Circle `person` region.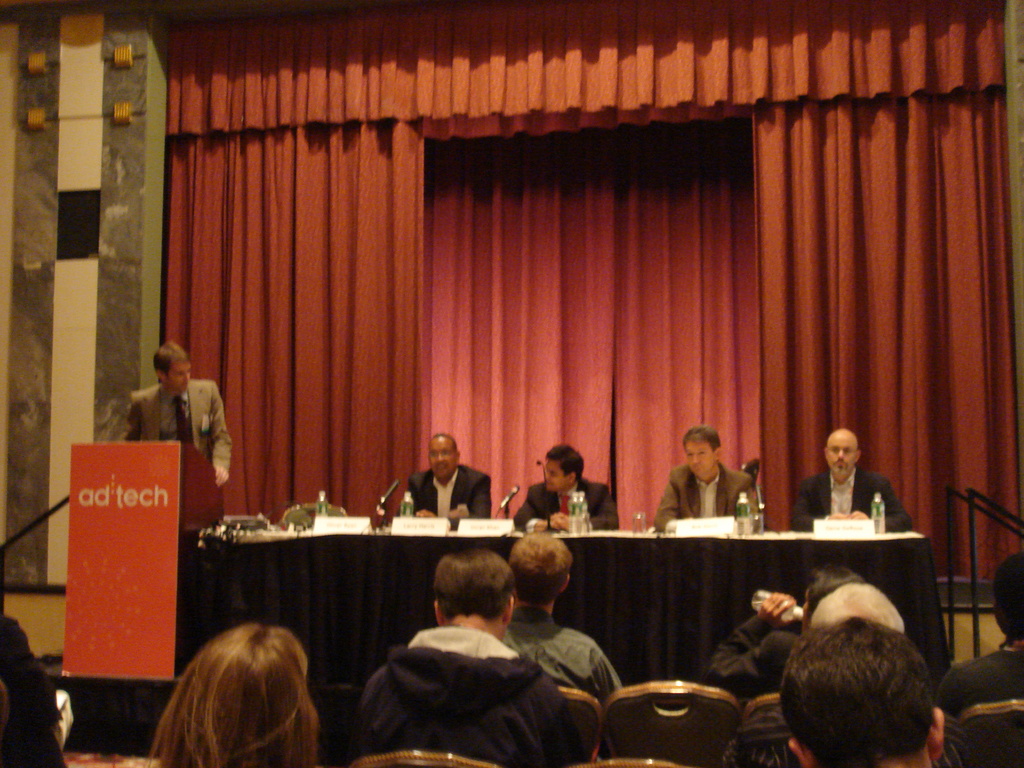
Region: 0/611/86/767.
